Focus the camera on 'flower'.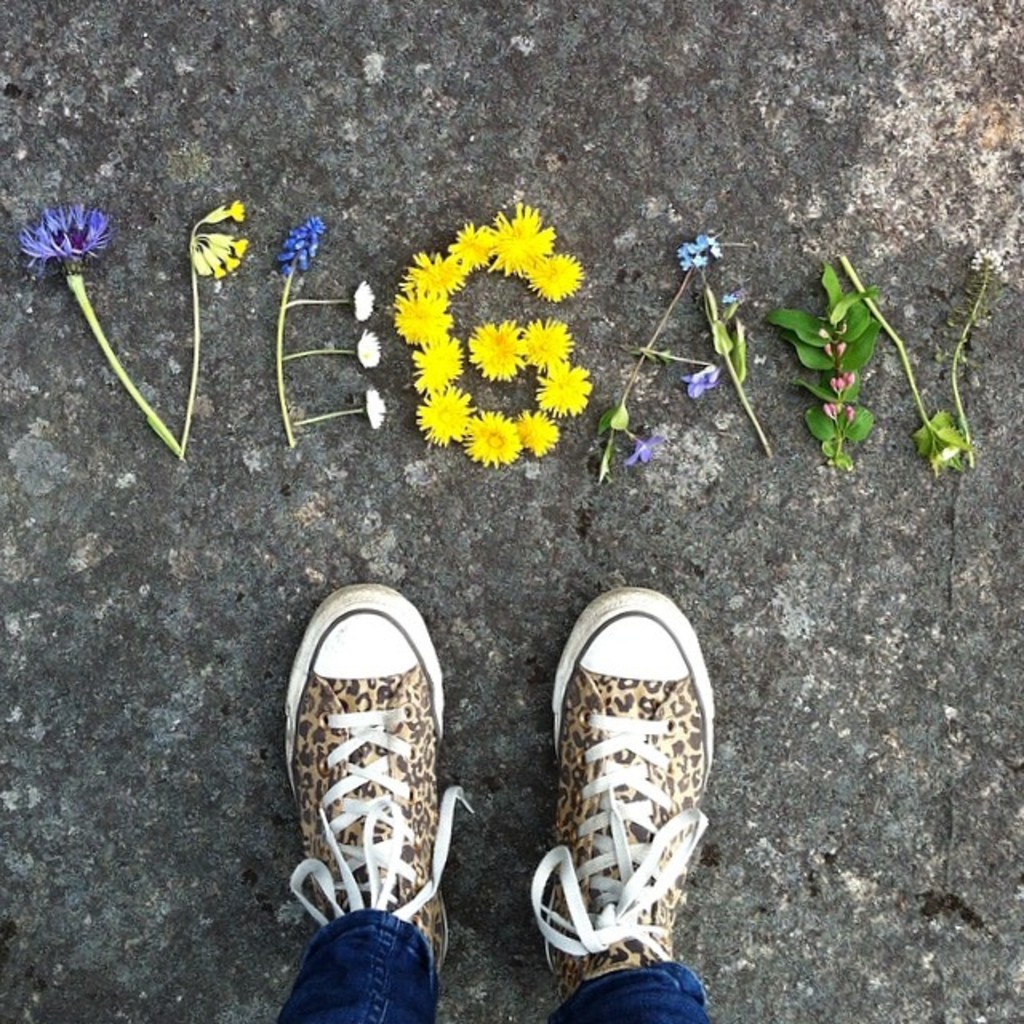
Focus region: [416,398,467,448].
